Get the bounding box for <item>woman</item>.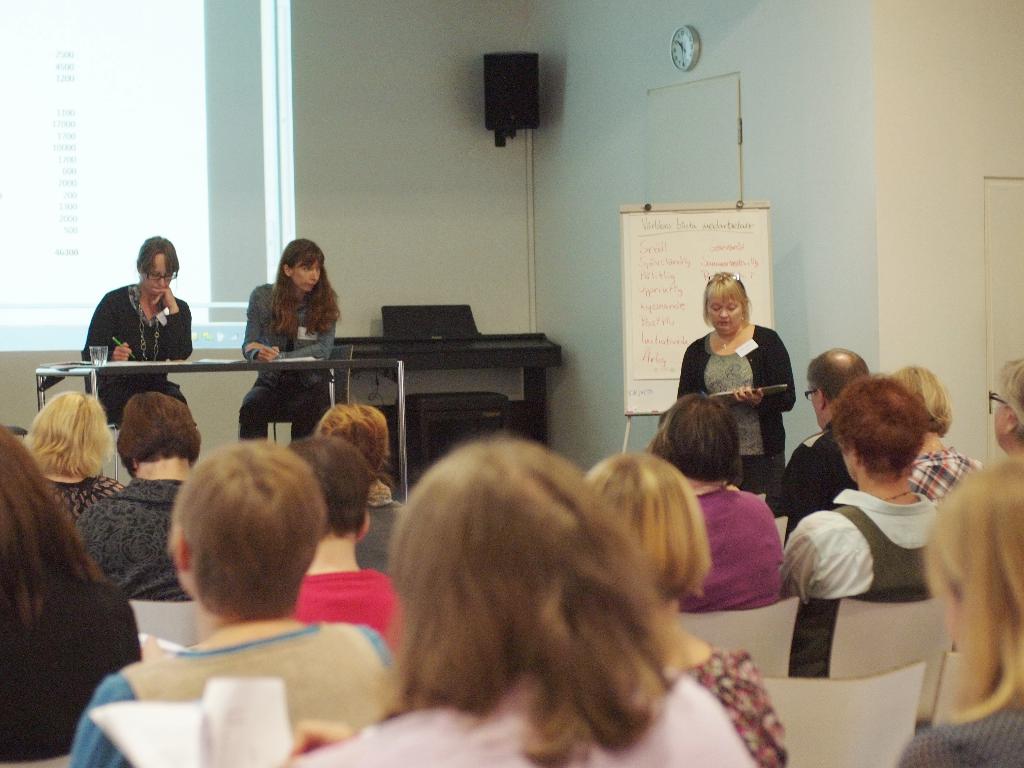
select_region(0, 422, 167, 765).
